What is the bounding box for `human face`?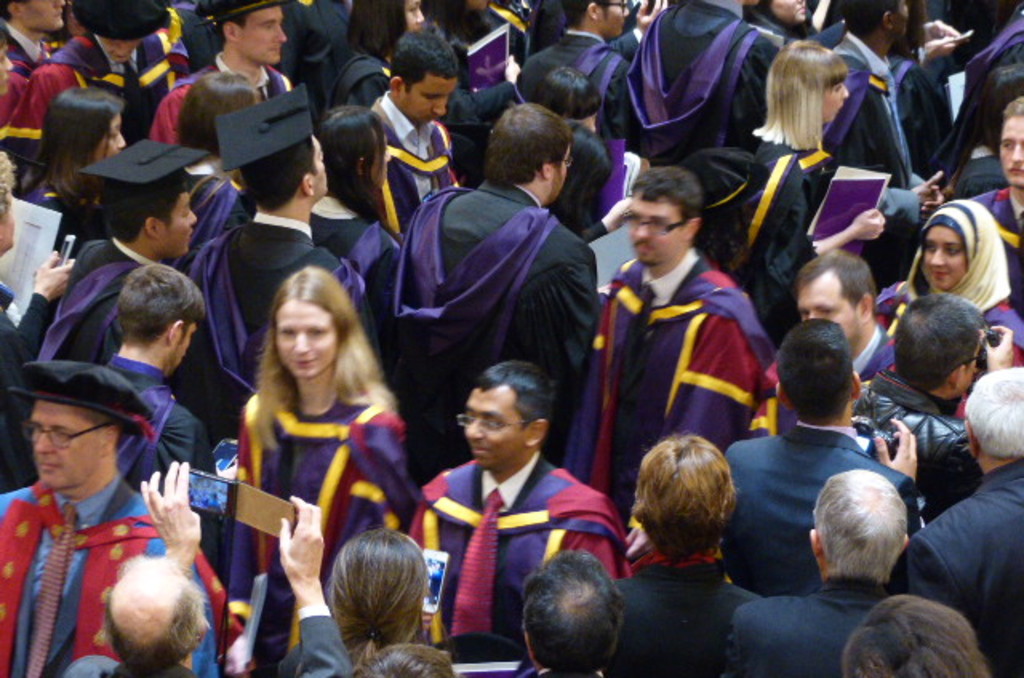
162 192 195 253.
